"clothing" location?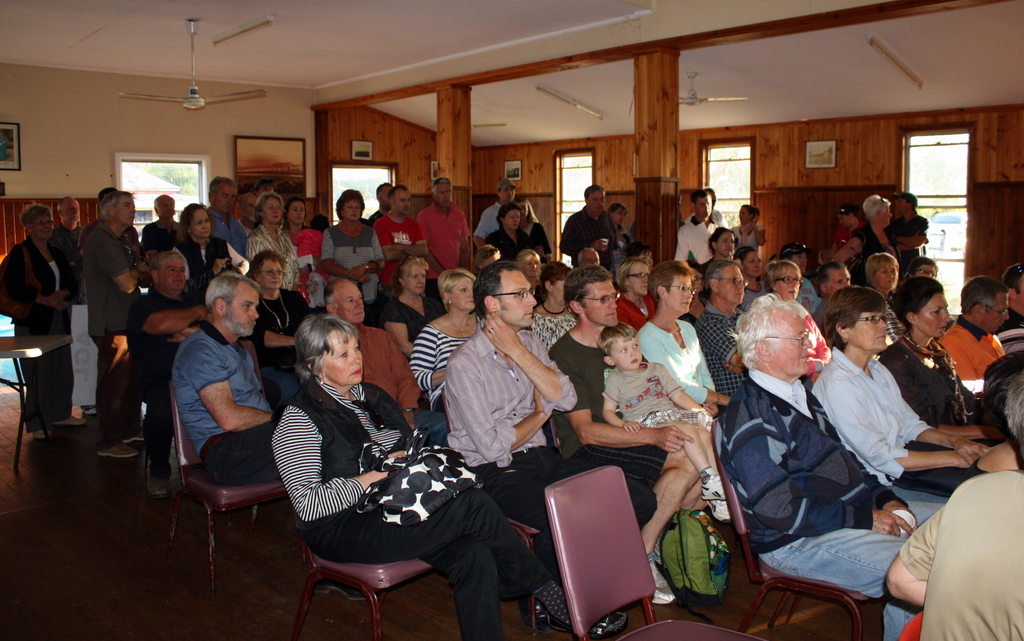
crop(77, 216, 136, 384)
